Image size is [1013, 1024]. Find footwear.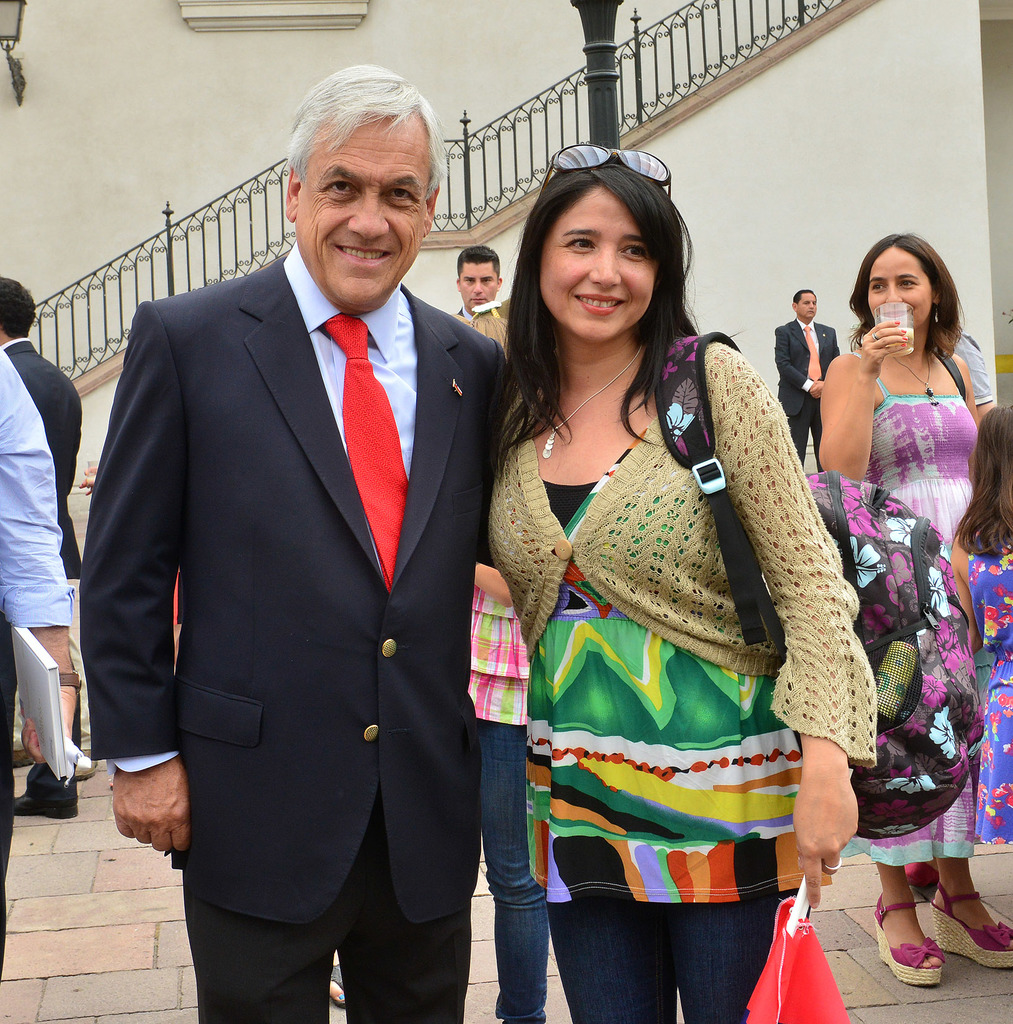
rect(873, 895, 943, 986).
